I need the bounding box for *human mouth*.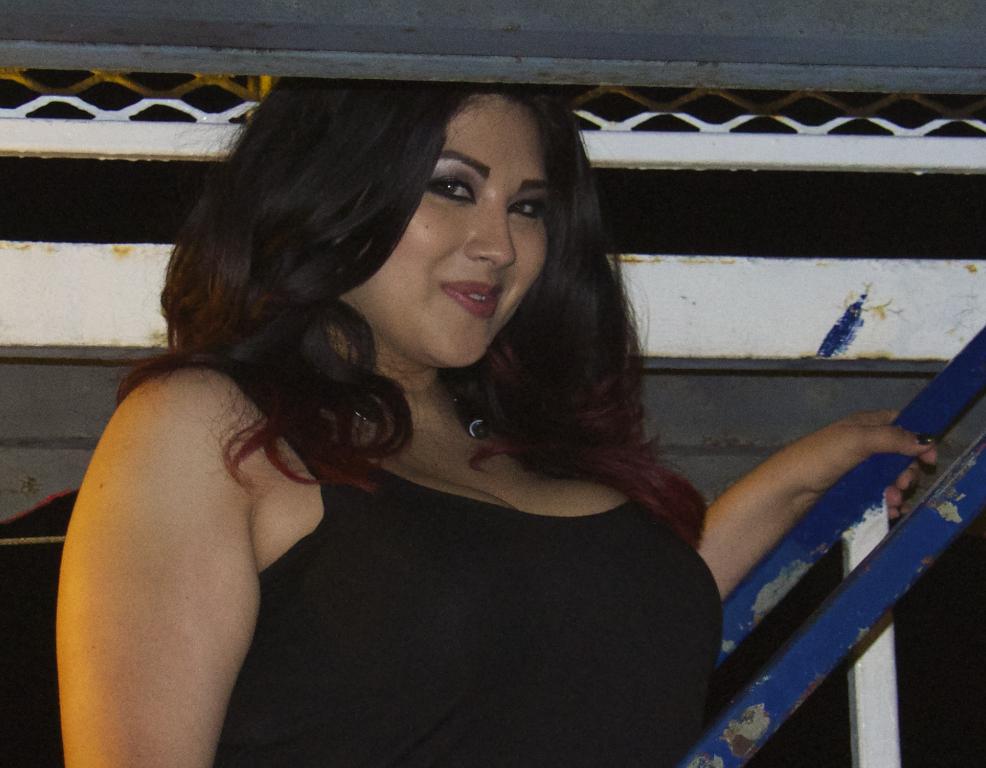
Here it is: bbox=(443, 280, 505, 319).
